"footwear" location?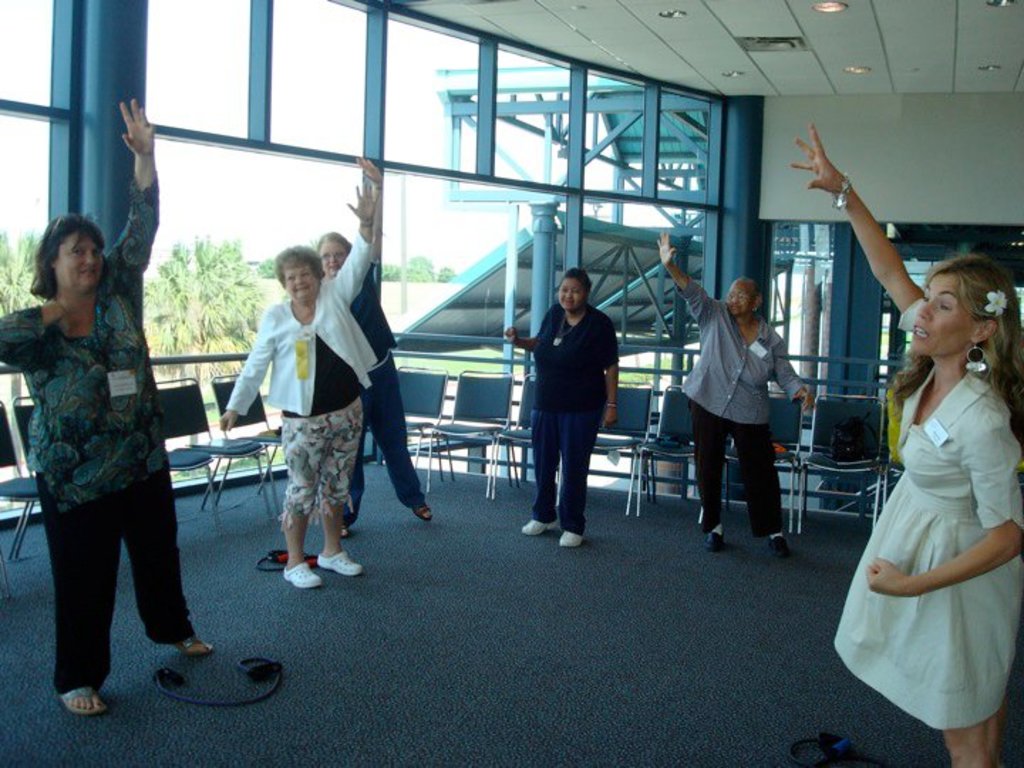
[x1=321, y1=552, x2=361, y2=572]
